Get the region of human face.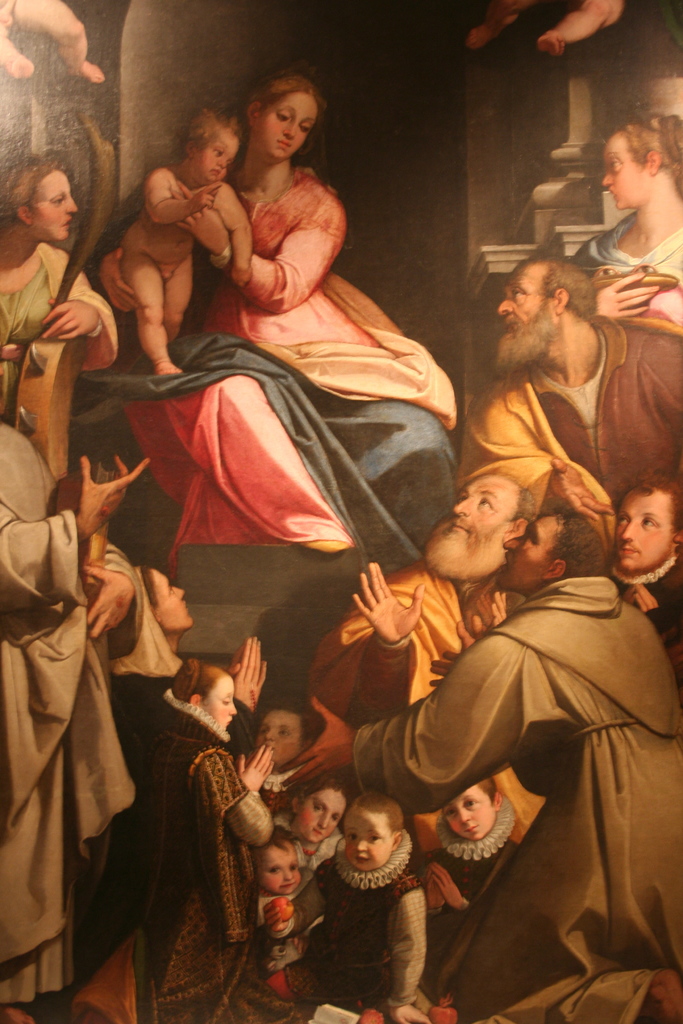
446 788 491 840.
